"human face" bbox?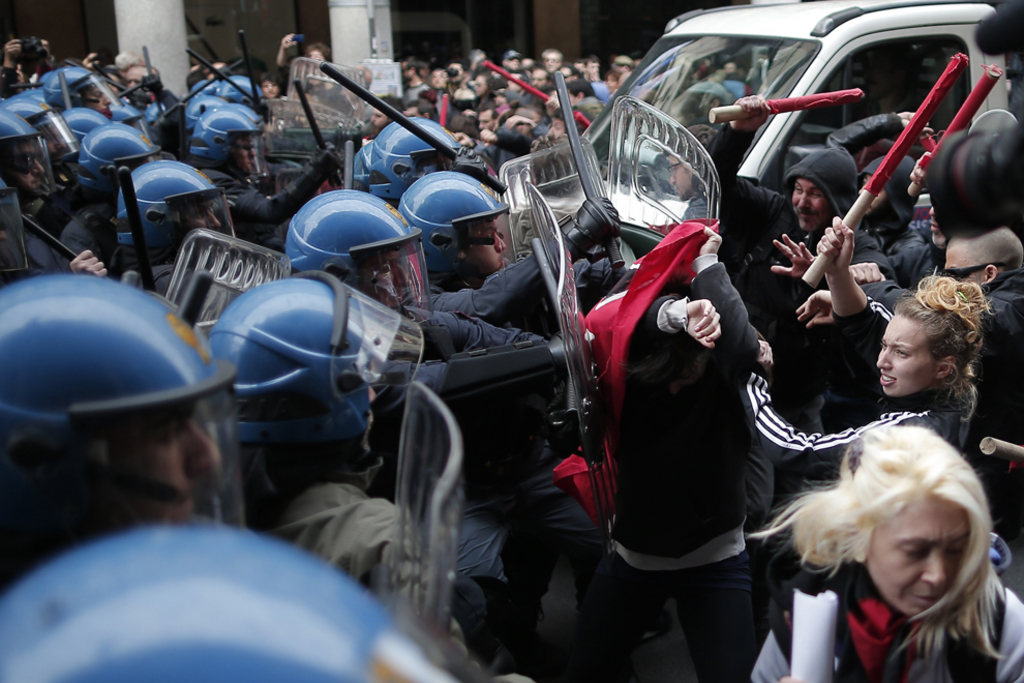
box(472, 78, 491, 97)
